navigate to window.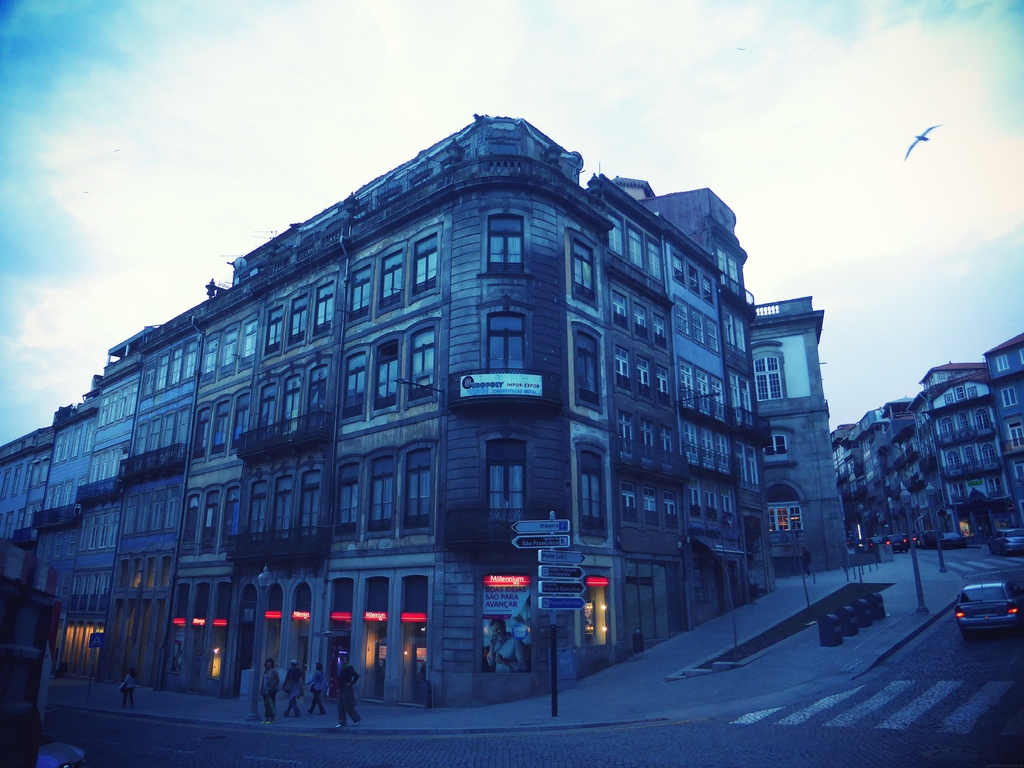
Navigation target: [x1=269, y1=472, x2=297, y2=546].
